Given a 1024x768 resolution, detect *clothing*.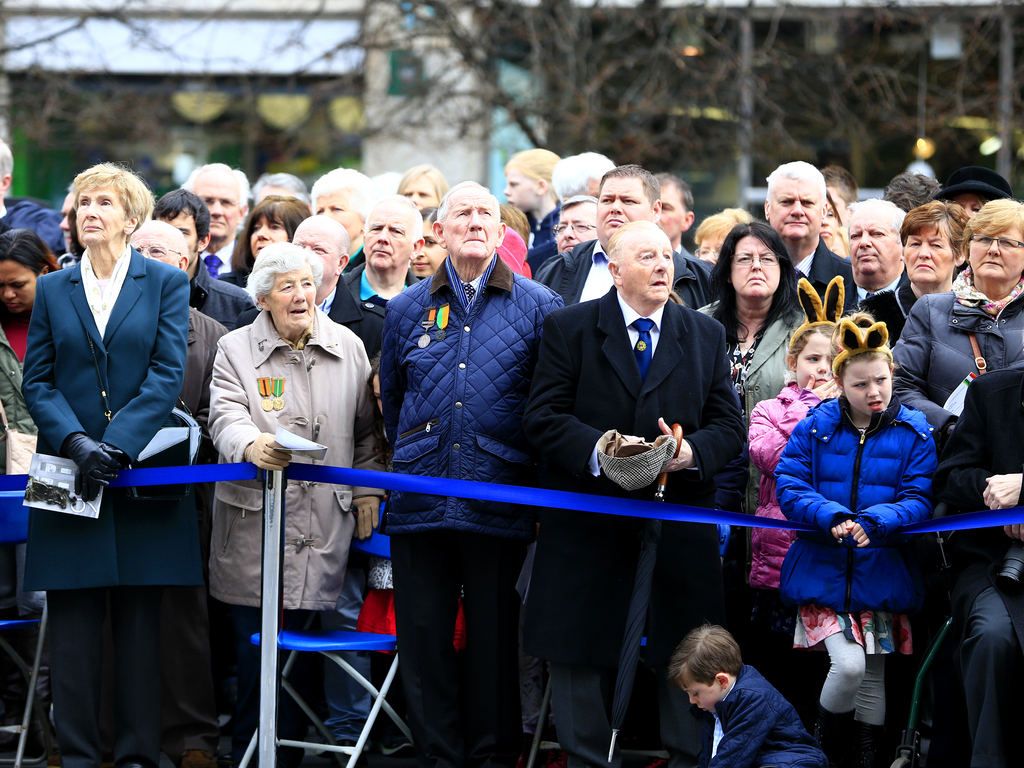
Rect(167, 306, 233, 425).
